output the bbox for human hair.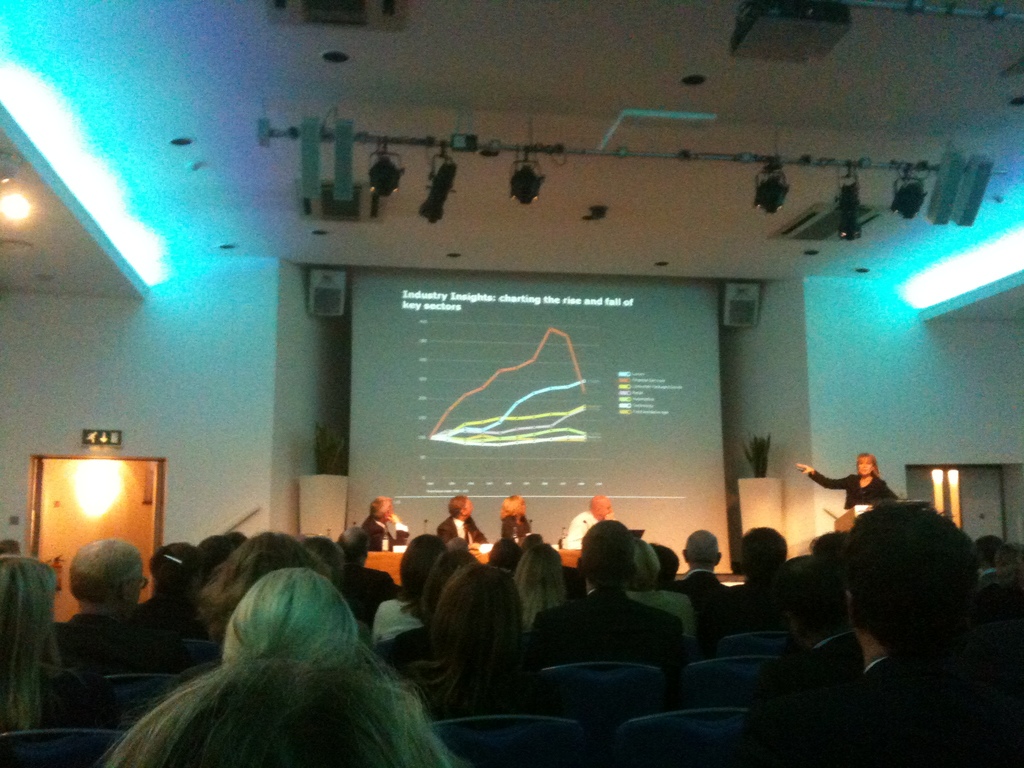
Rect(195, 529, 333, 640).
